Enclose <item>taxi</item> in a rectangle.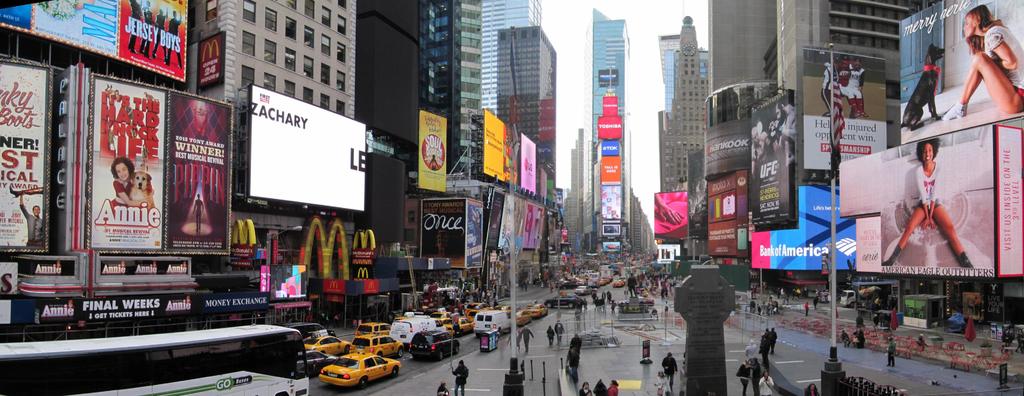
rect(524, 302, 548, 320).
